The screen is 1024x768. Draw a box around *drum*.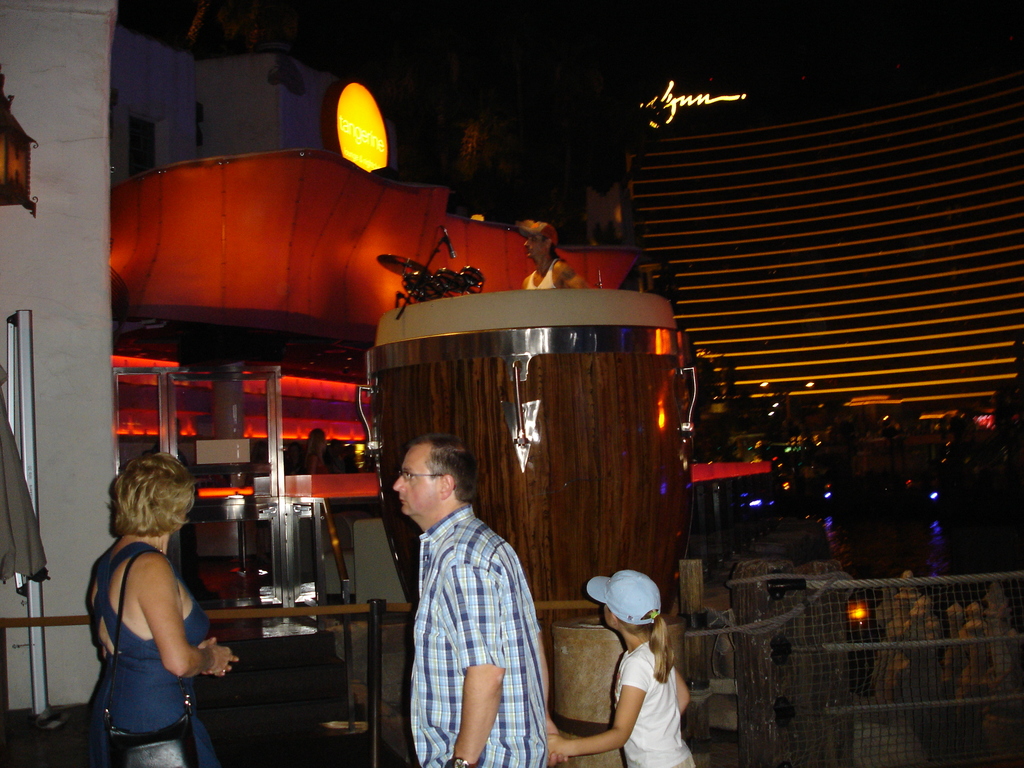
crop(454, 264, 485, 285).
